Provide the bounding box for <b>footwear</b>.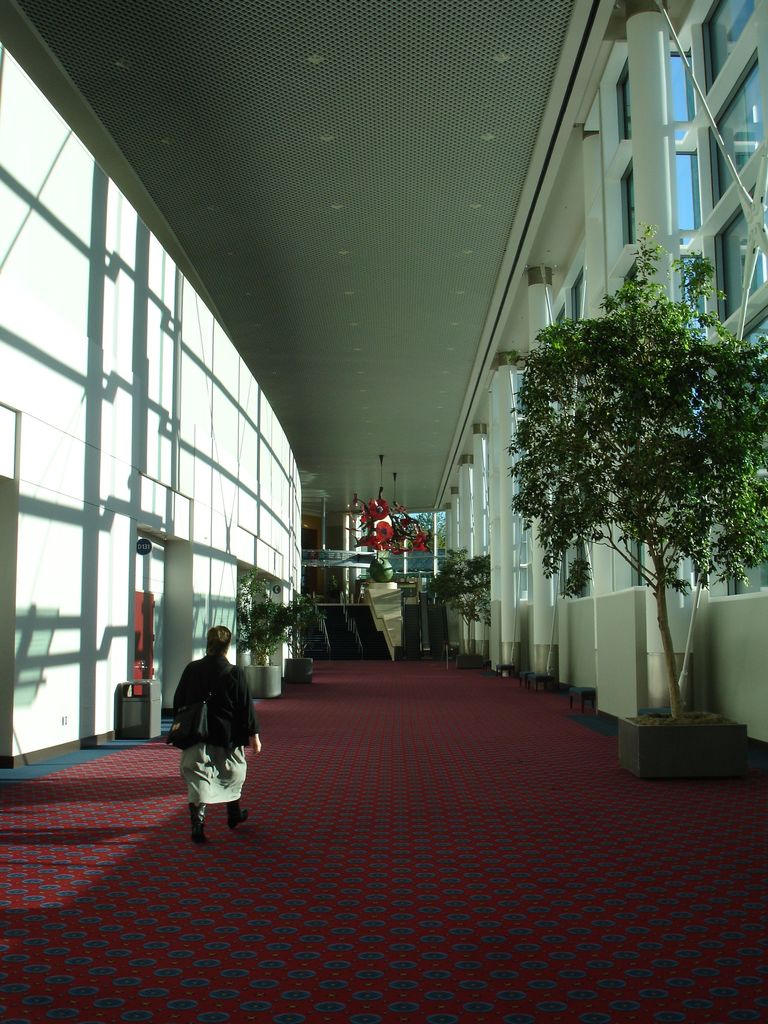
(186, 801, 211, 852).
